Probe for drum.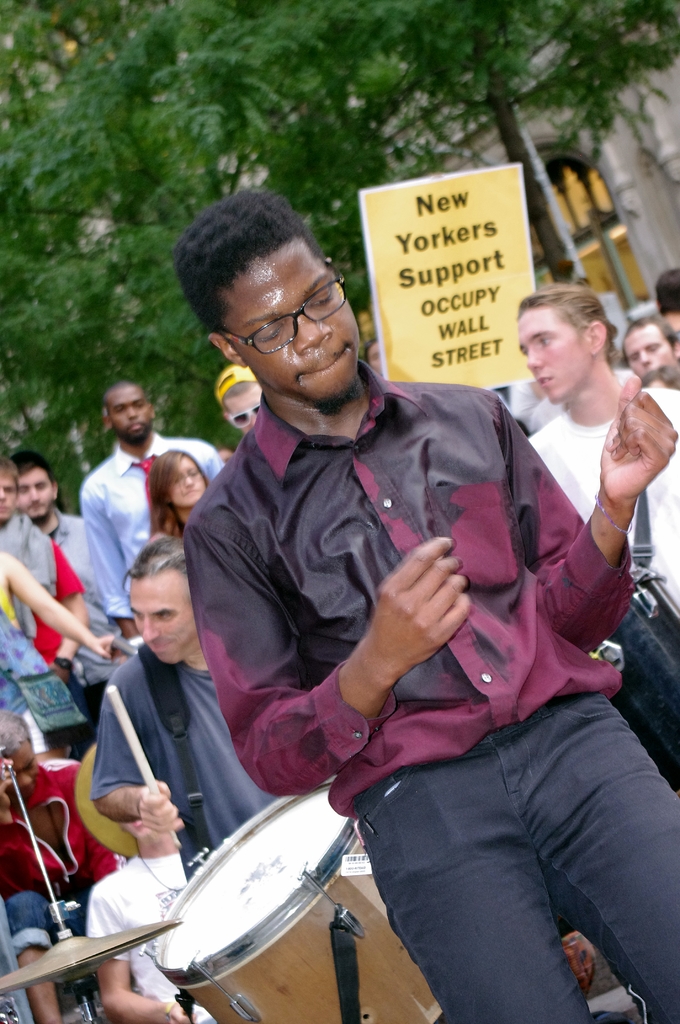
Probe result: bbox=[154, 772, 464, 1023].
